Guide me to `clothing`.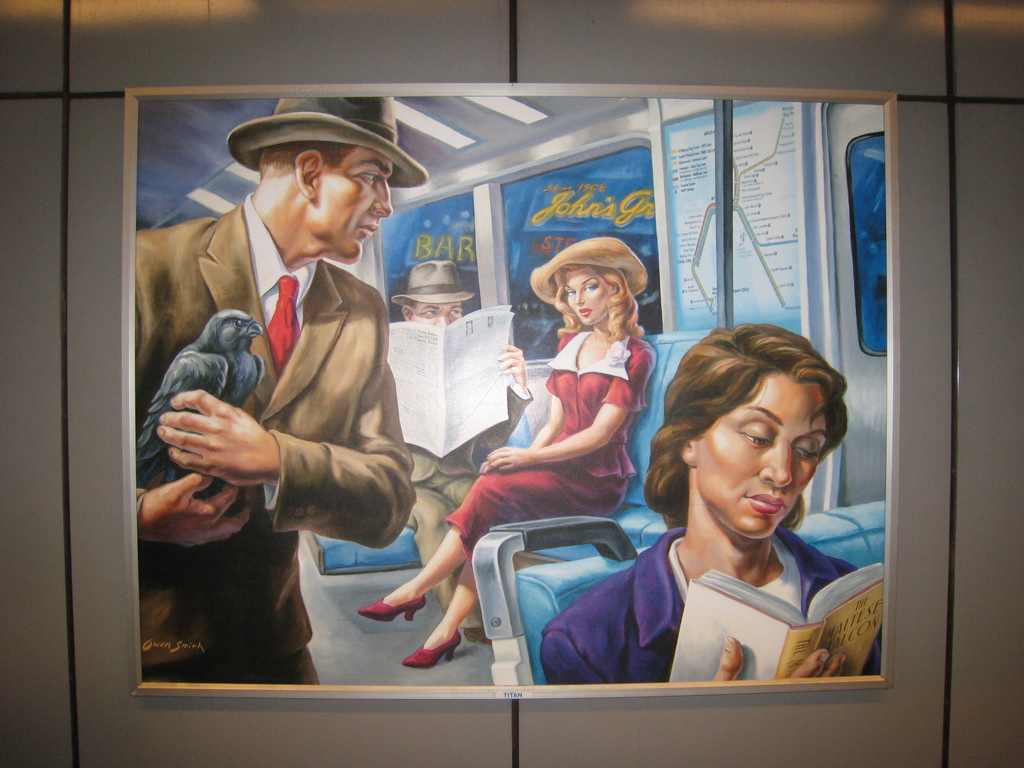
Guidance: <region>449, 332, 659, 563</region>.
